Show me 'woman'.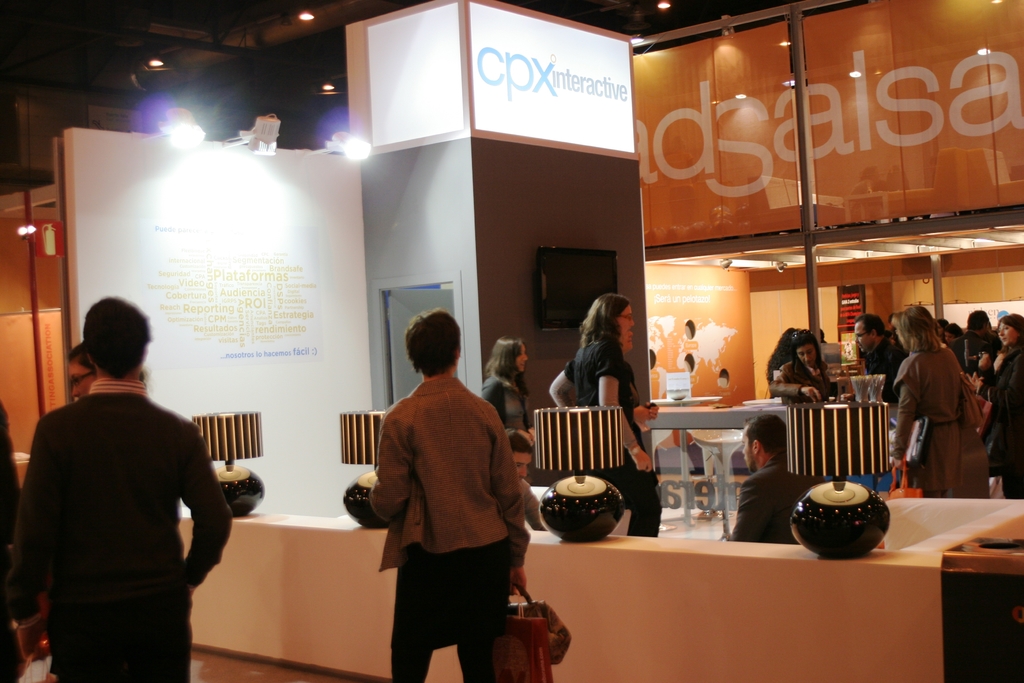
'woman' is here: region(545, 293, 681, 536).
